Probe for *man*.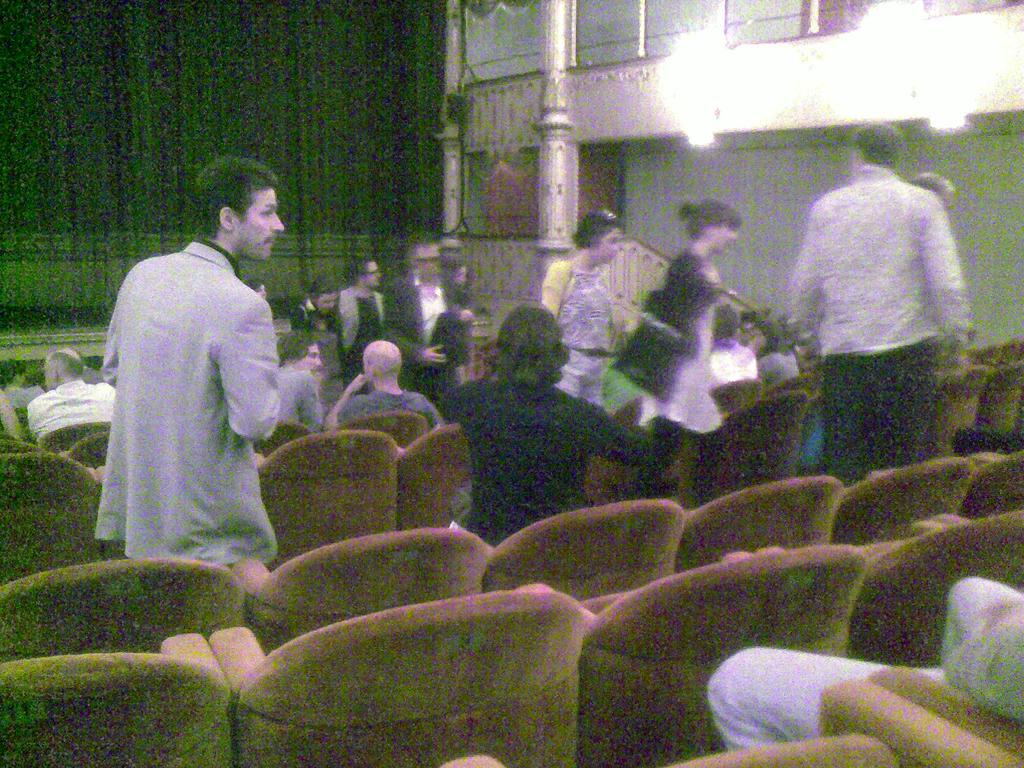
Probe result: [31, 342, 114, 446].
